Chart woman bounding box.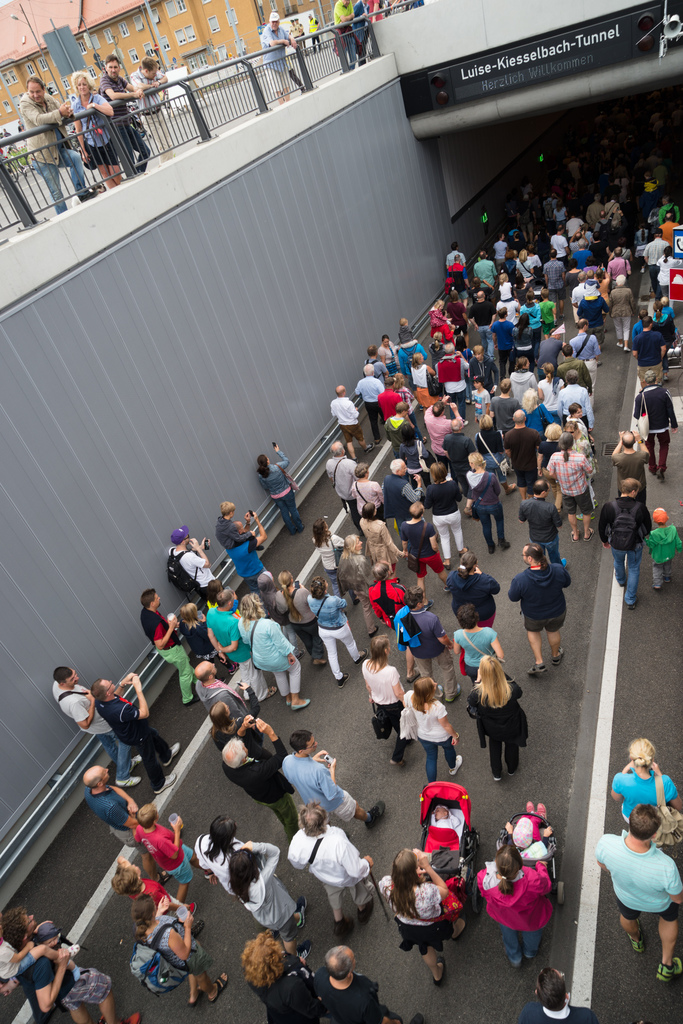
Charted: Rect(564, 420, 599, 523).
